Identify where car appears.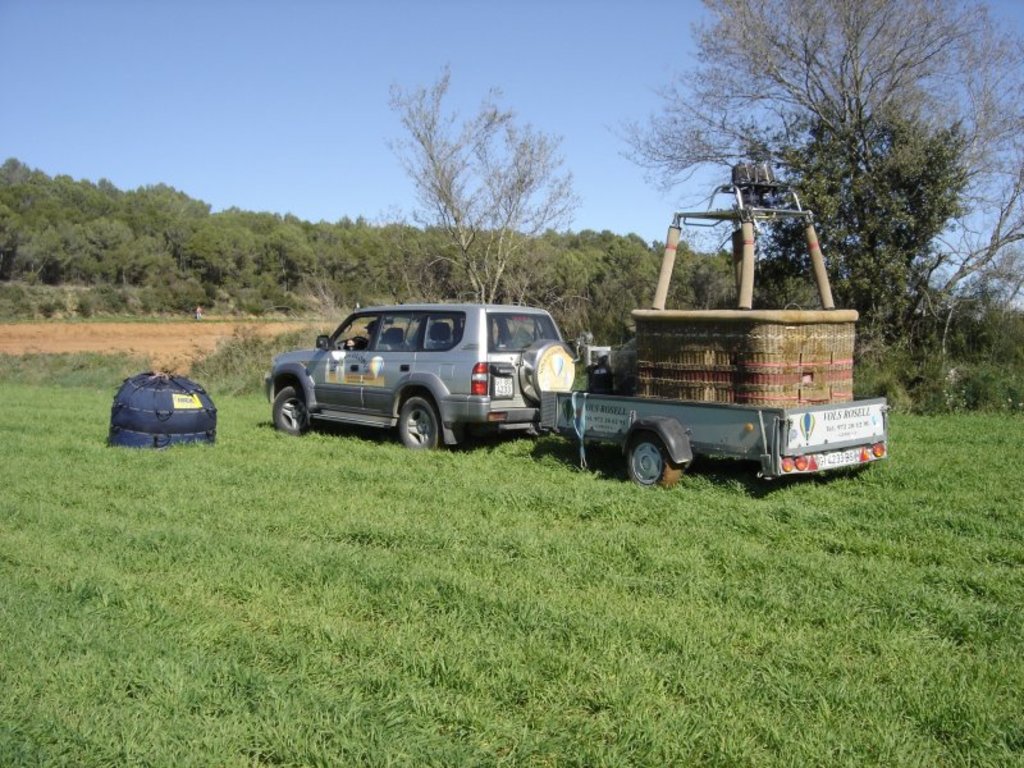
Appears at [264, 294, 568, 454].
